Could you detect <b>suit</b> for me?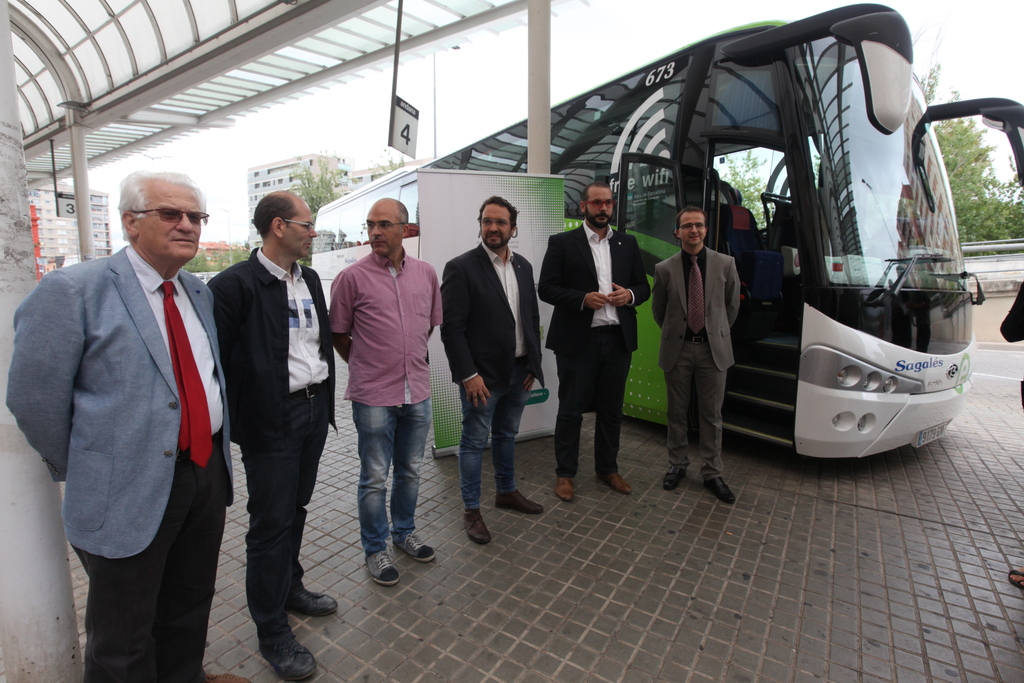
Detection result: {"x1": 653, "y1": 239, "x2": 742, "y2": 478}.
